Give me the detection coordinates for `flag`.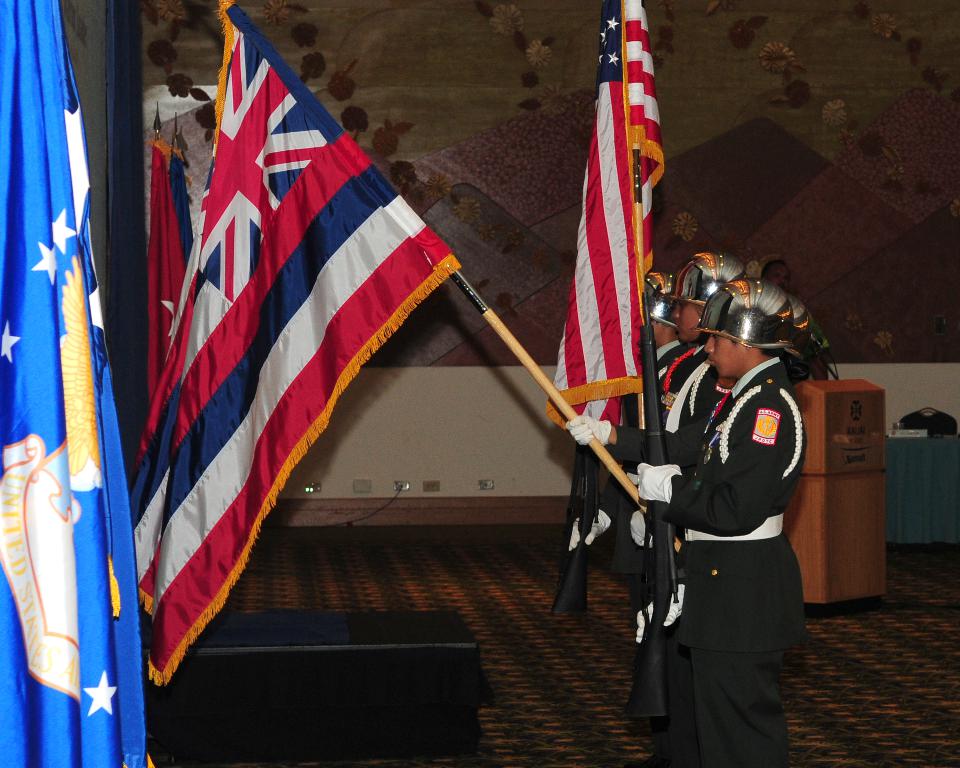
BBox(637, 0, 671, 305).
